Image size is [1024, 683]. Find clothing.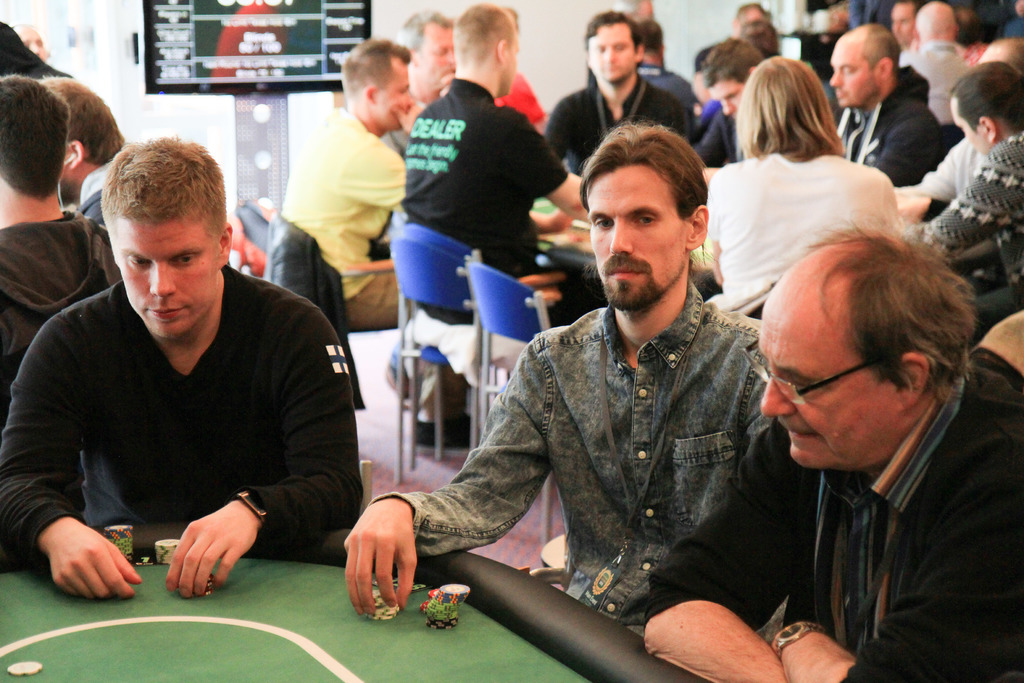
<region>908, 124, 1023, 342</region>.
